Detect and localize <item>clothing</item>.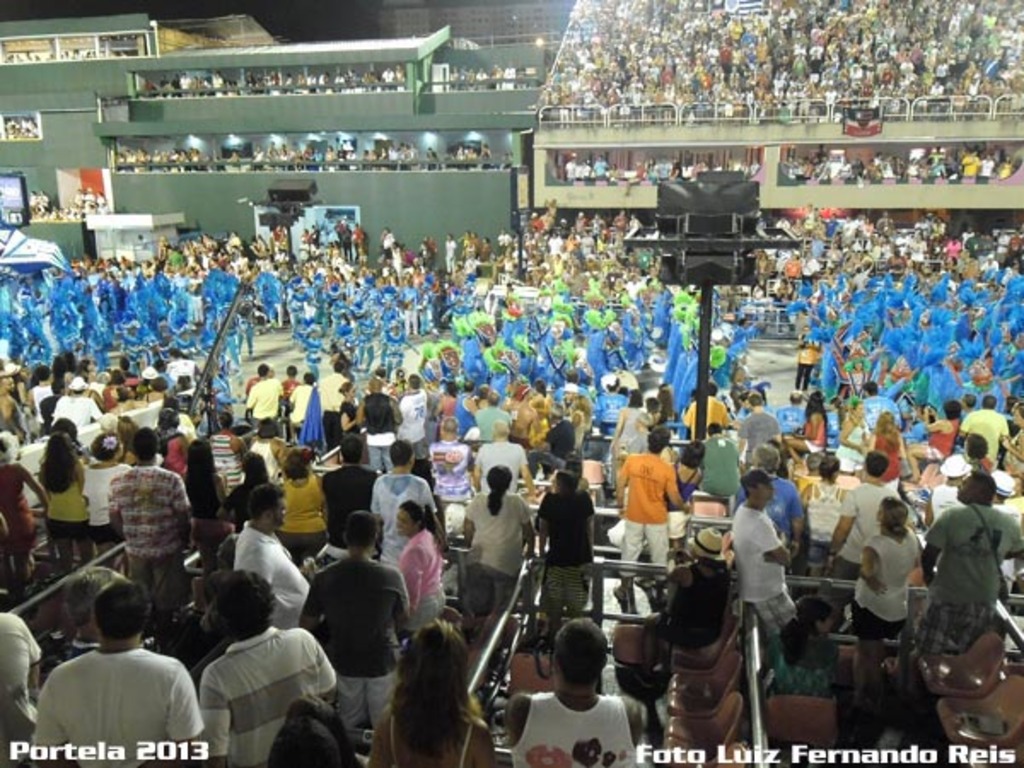
Localized at [474,406,509,439].
